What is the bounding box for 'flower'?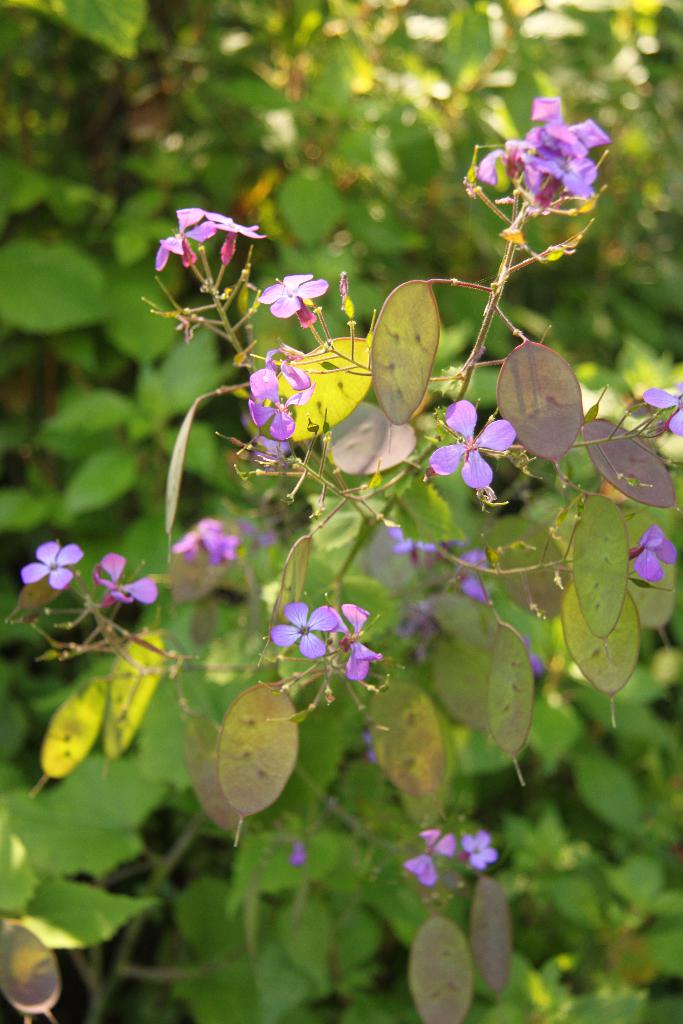
259:271:329:319.
